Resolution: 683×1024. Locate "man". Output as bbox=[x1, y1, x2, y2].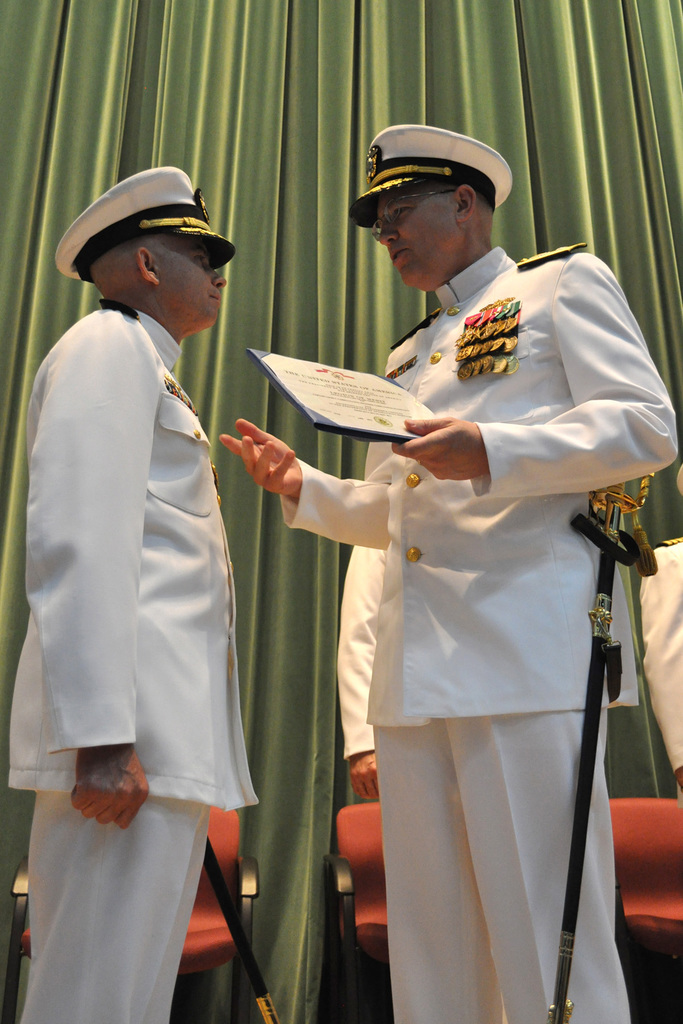
bbox=[641, 463, 682, 811].
